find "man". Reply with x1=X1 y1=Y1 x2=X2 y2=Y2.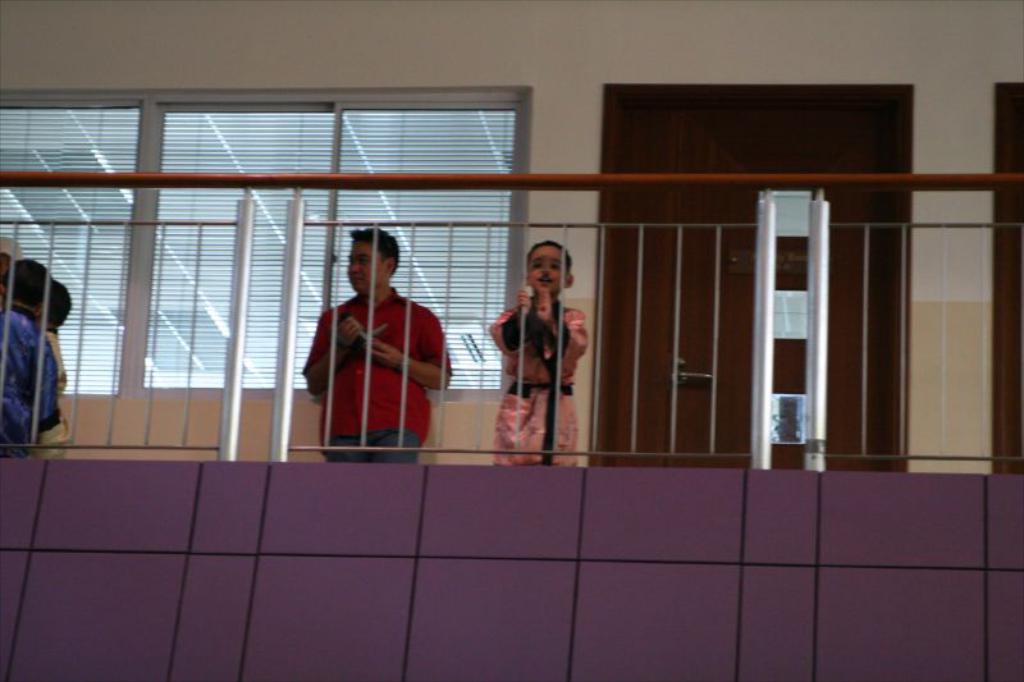
x1=297 y1=224 x2=456 y2=468.
